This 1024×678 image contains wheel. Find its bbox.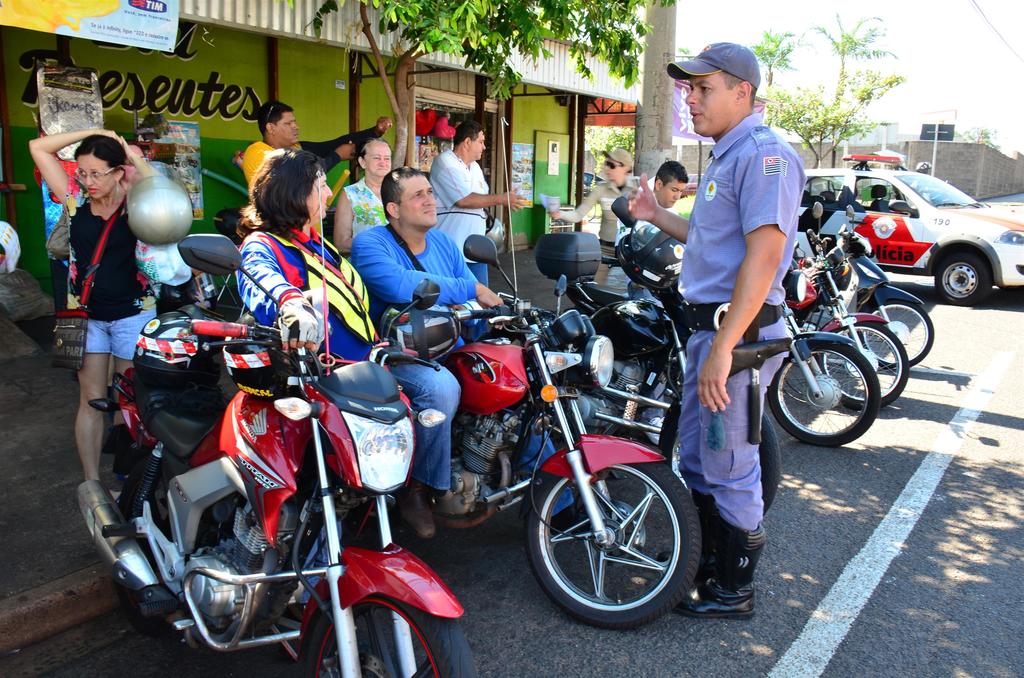
<box>112,439,200,631</box>.
